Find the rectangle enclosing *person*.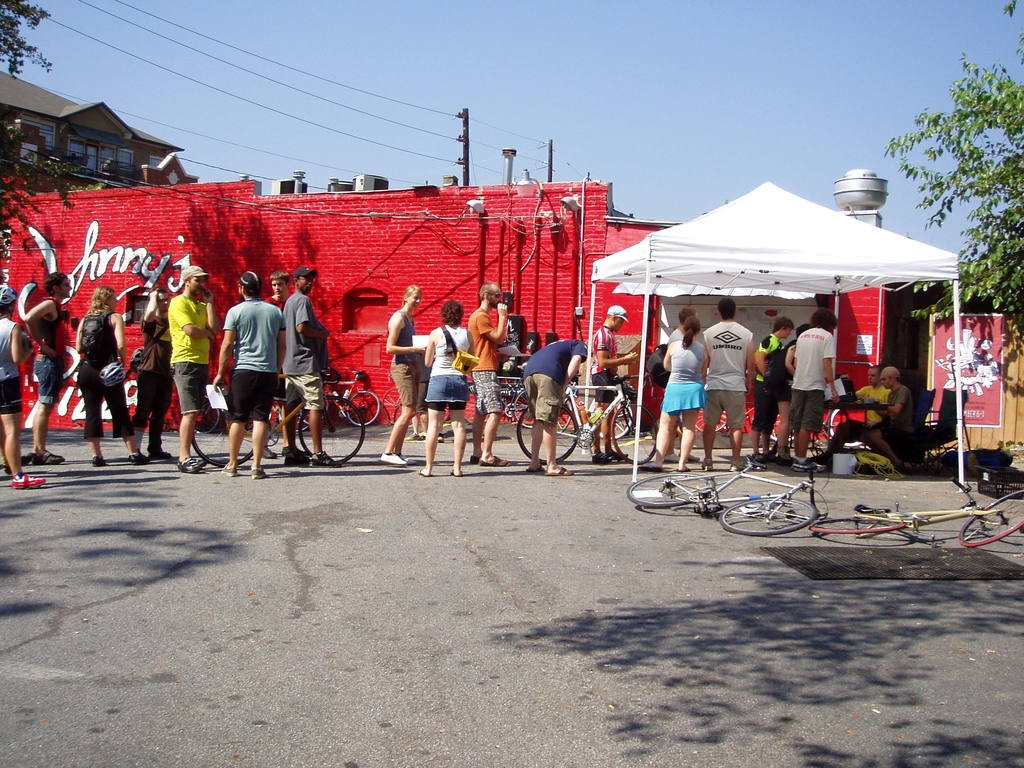
280, 262, 343, 467.
